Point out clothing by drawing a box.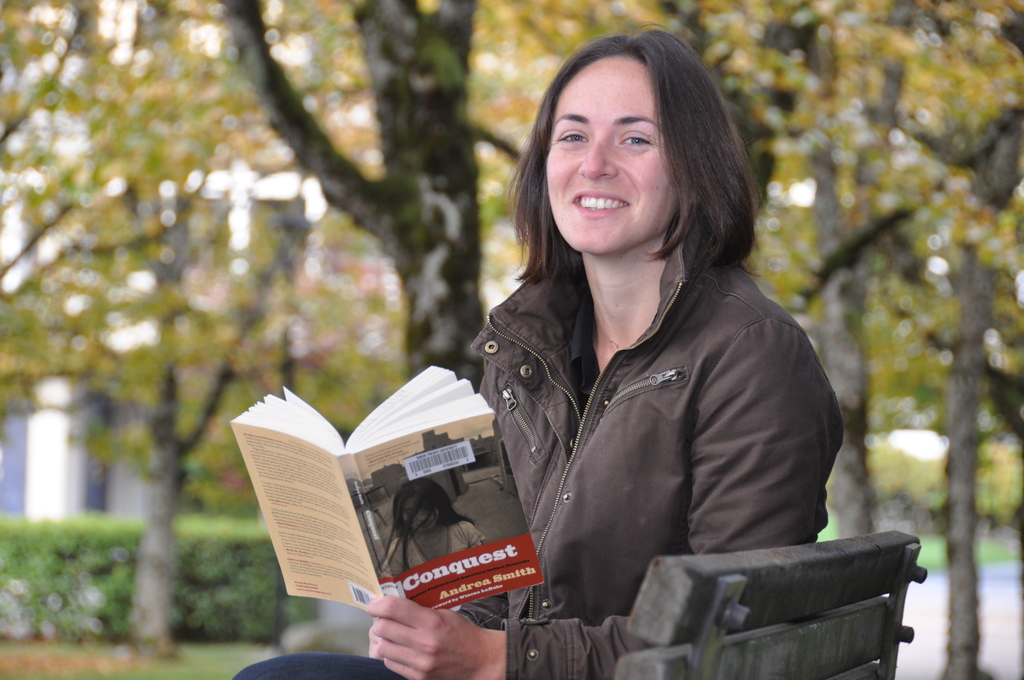
(397, 253, 805, 624).
